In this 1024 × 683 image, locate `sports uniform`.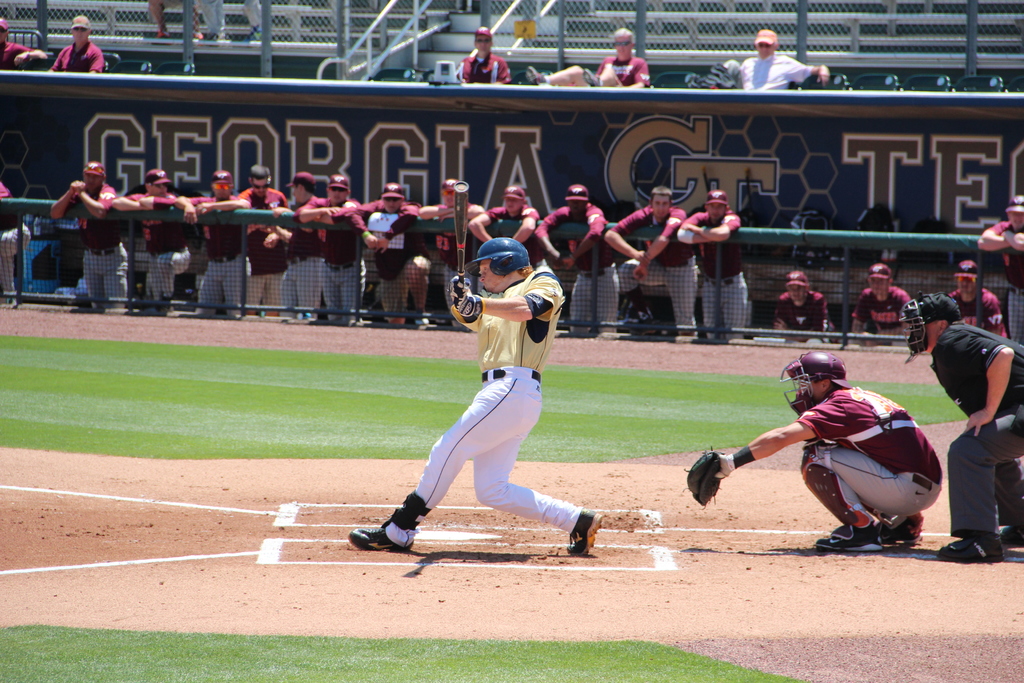
Bounding box: [x1=948, y1=259, x2=1008, y2=338].
